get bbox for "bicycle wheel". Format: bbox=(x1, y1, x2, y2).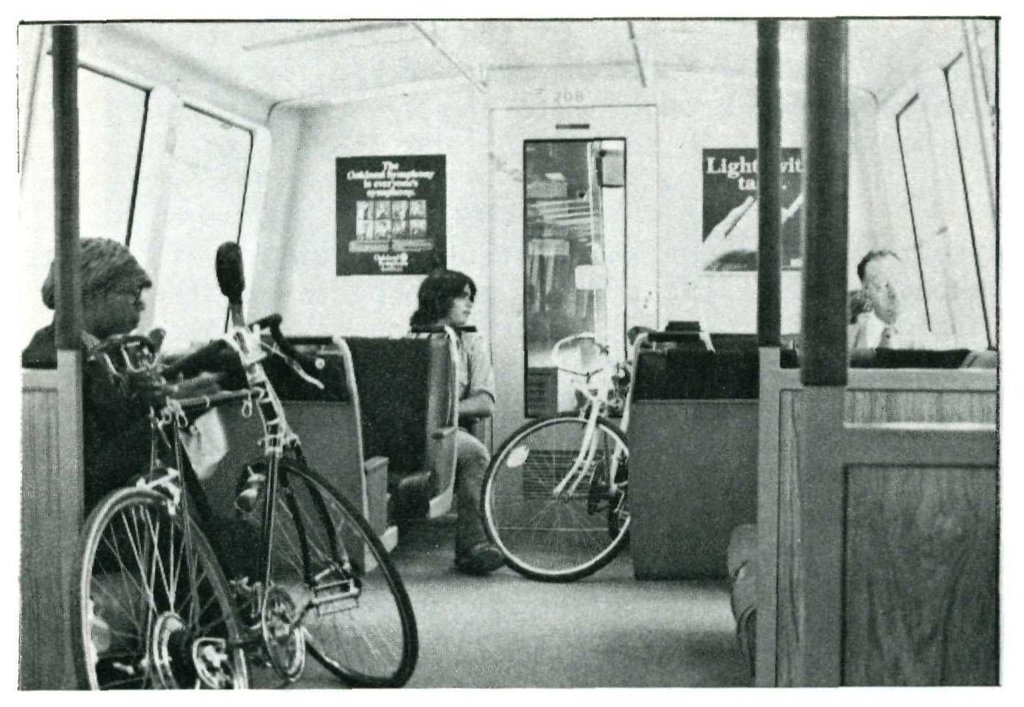
bbox=(69, 488, 249, 693).
